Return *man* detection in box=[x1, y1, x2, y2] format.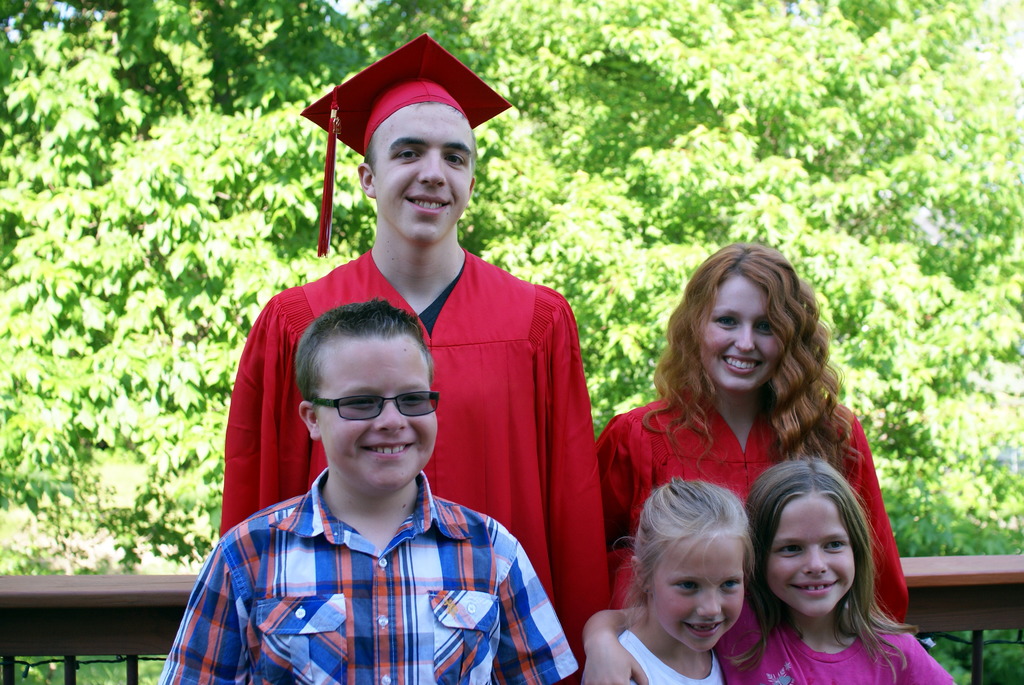
box=[188, 120, 602, 679].
